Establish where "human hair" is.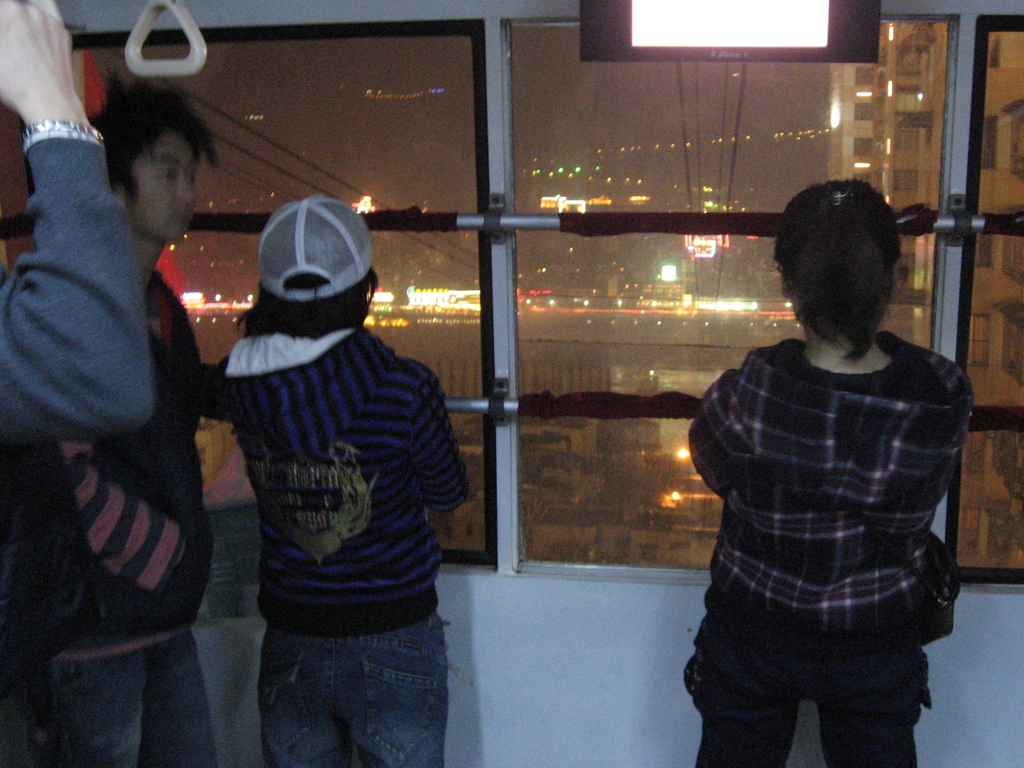
Established at <region>234, 273, 376, 333</region>.
